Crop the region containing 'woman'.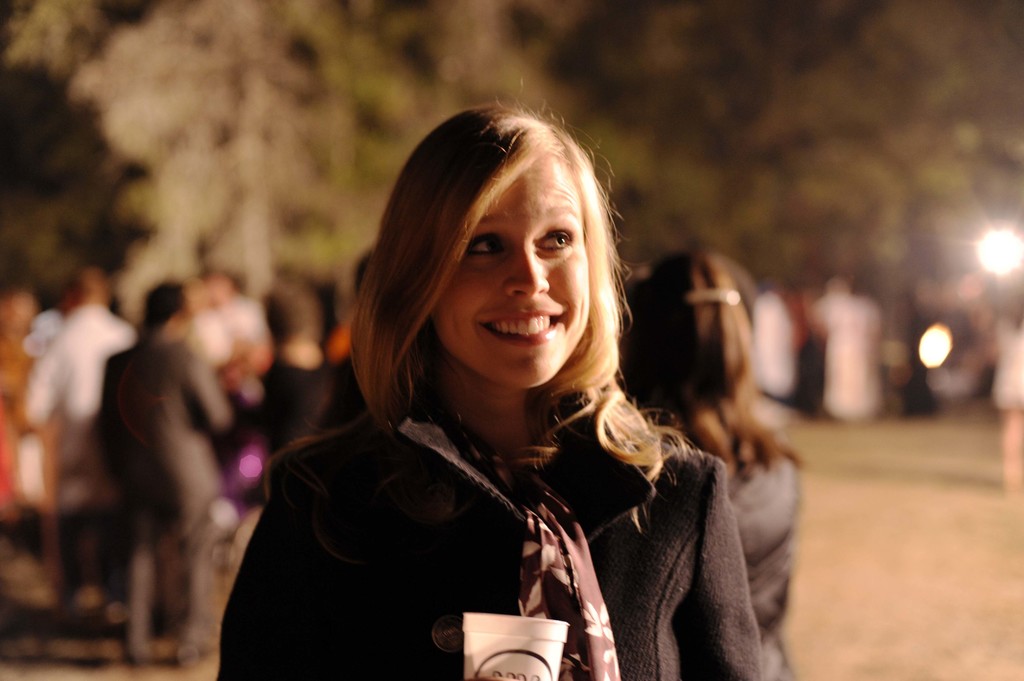
Crop region: [221,93,768,667].
